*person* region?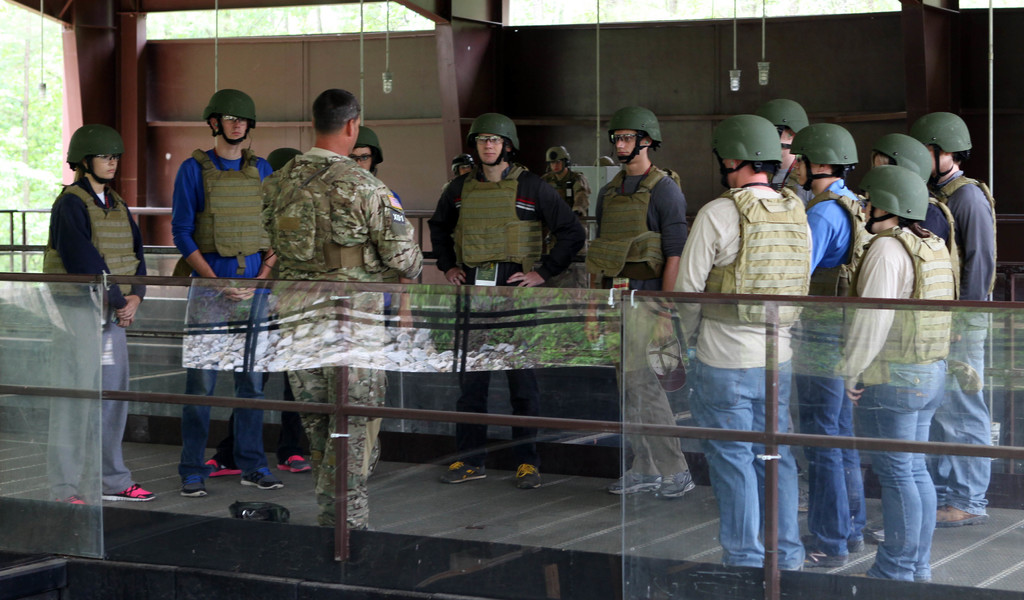
BBox(672, 113, 813, 574)
